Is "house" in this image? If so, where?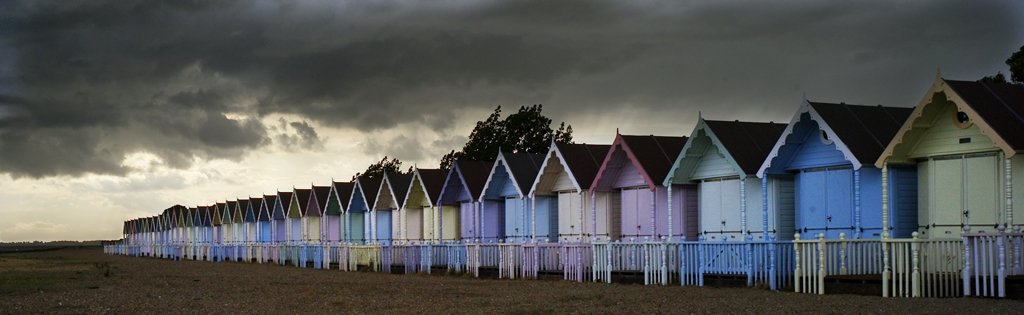
Yes, at rect(582, 128, 691, 277).
